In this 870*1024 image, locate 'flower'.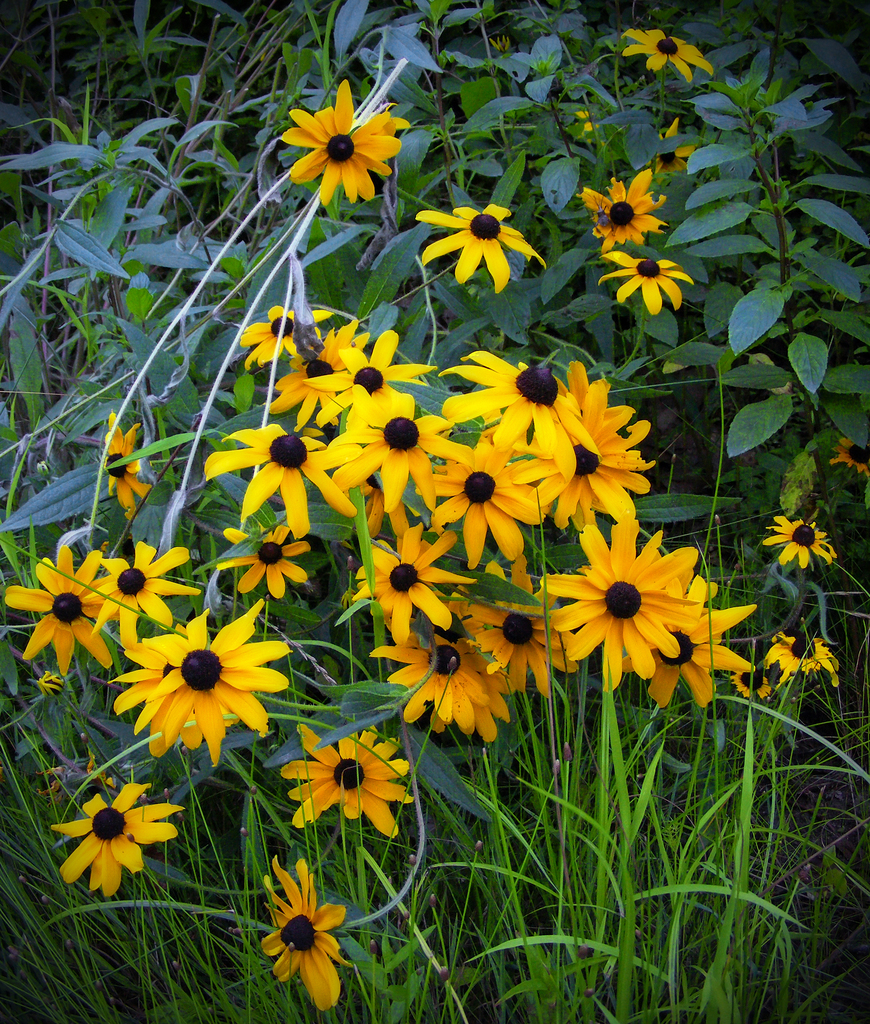
Bounding box: bbox=[622, 19, 717, 83].
